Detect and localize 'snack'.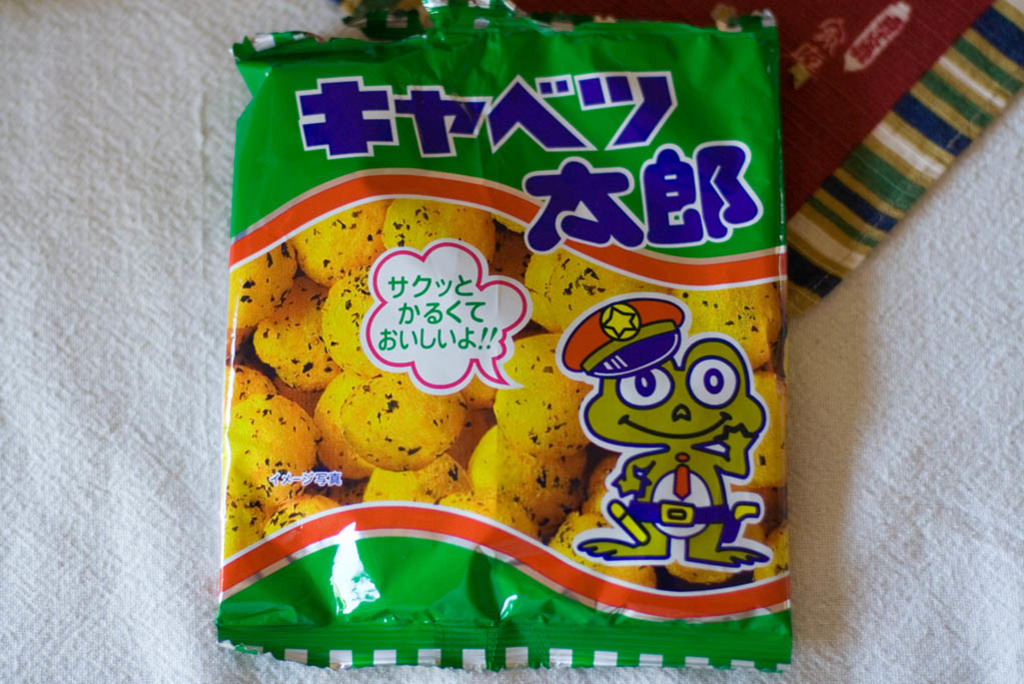
Localized at 243/21/800/680.
